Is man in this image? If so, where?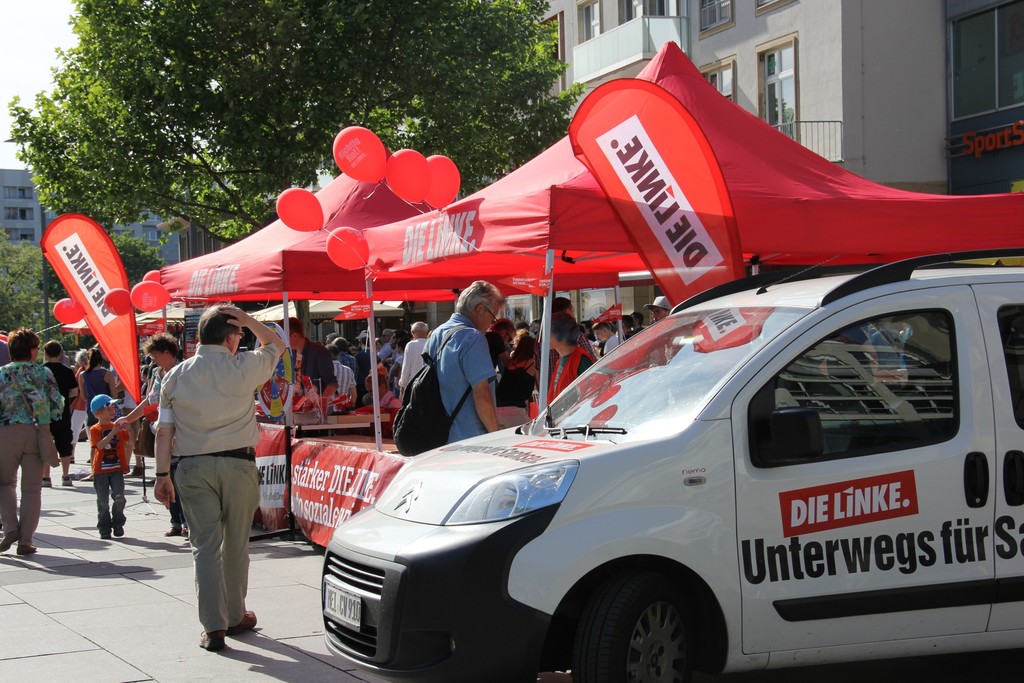
Yes, at 399,324,428,393.
